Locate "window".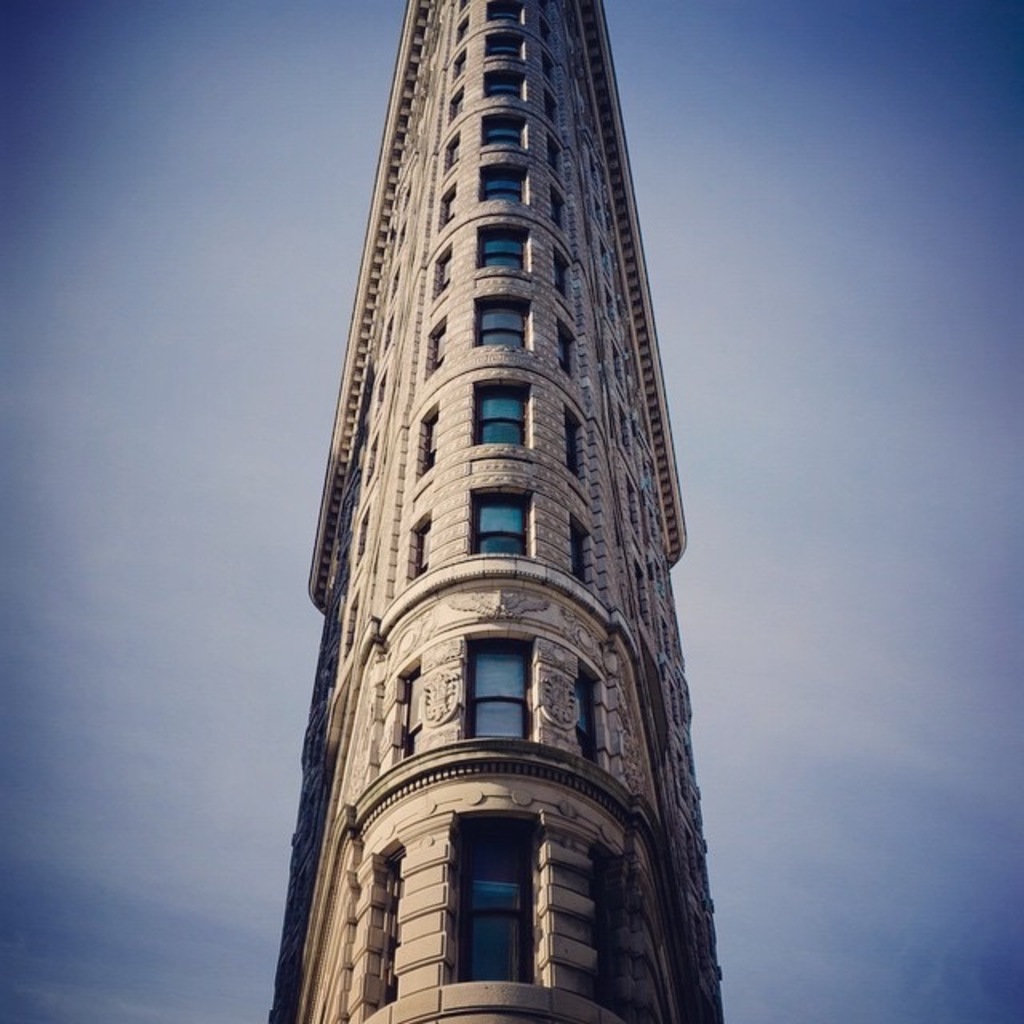
Bounding box: pyautogui.locateOnScreen(430, 243, 453, 298).
